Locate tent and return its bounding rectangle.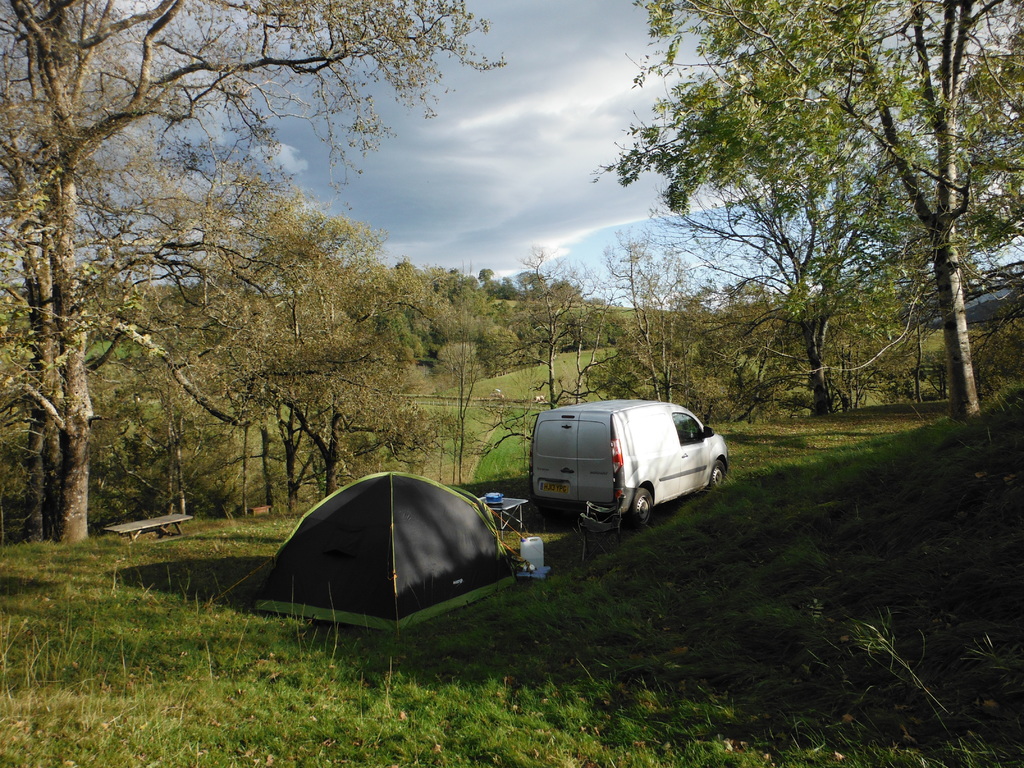
x1=251, y1=470, x2=523, y2=637.
